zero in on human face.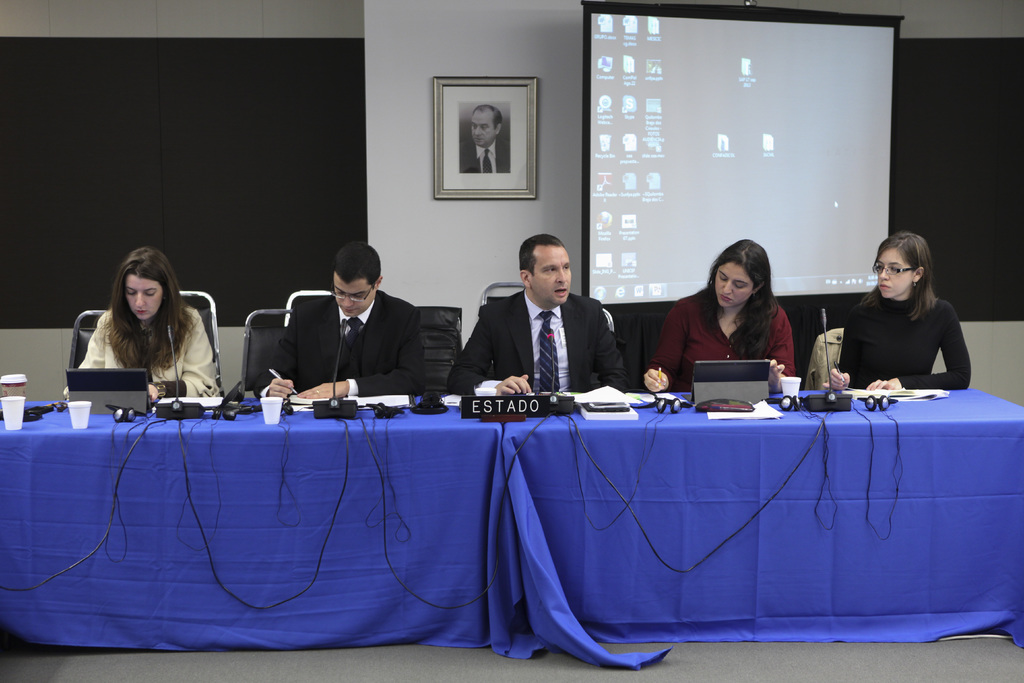
Zeroed in: pyautogui.locateOnScreen(875, 249, 913, 299).
